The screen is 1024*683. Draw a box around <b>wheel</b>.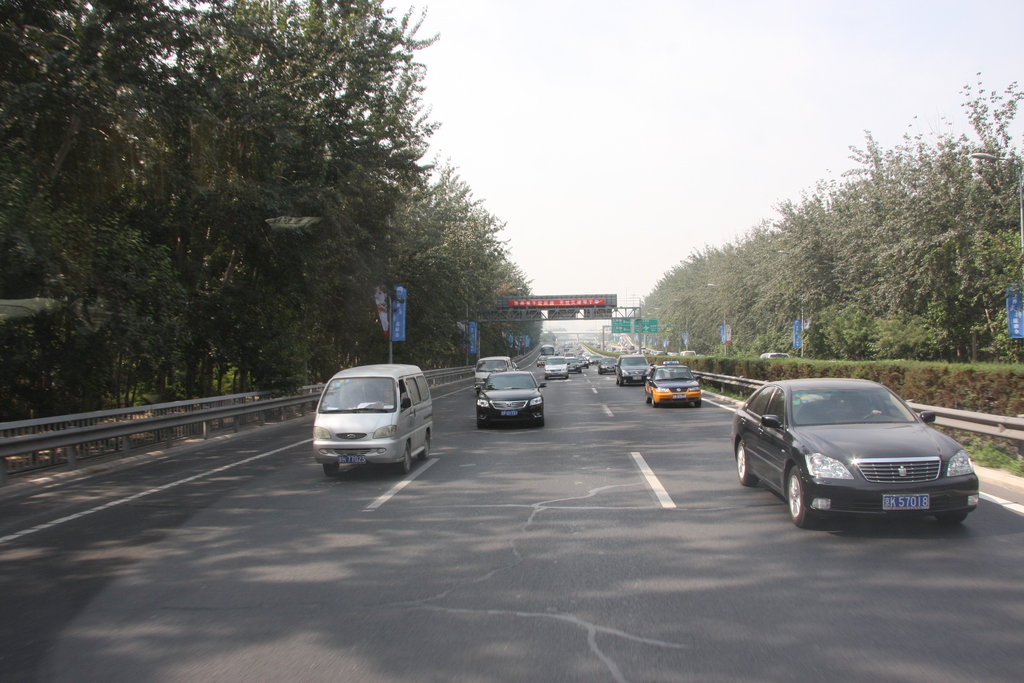
bbox=(321, 461, 340, 481).
